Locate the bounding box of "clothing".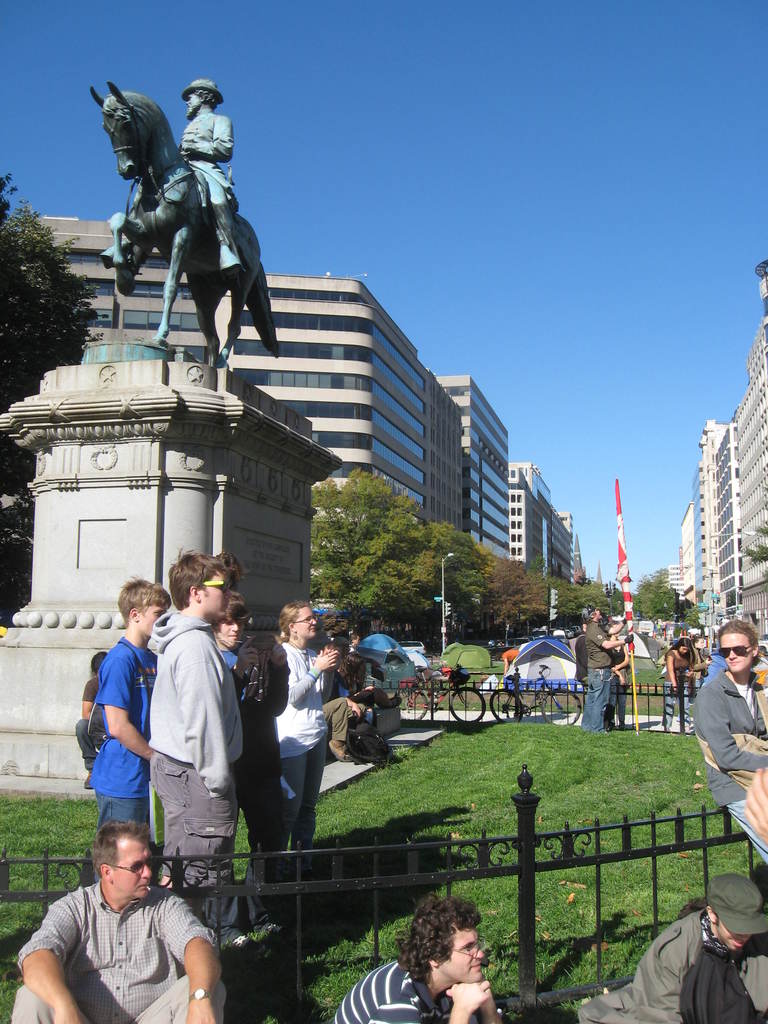
Bounding box: region(8, 883, 228, 1023).
